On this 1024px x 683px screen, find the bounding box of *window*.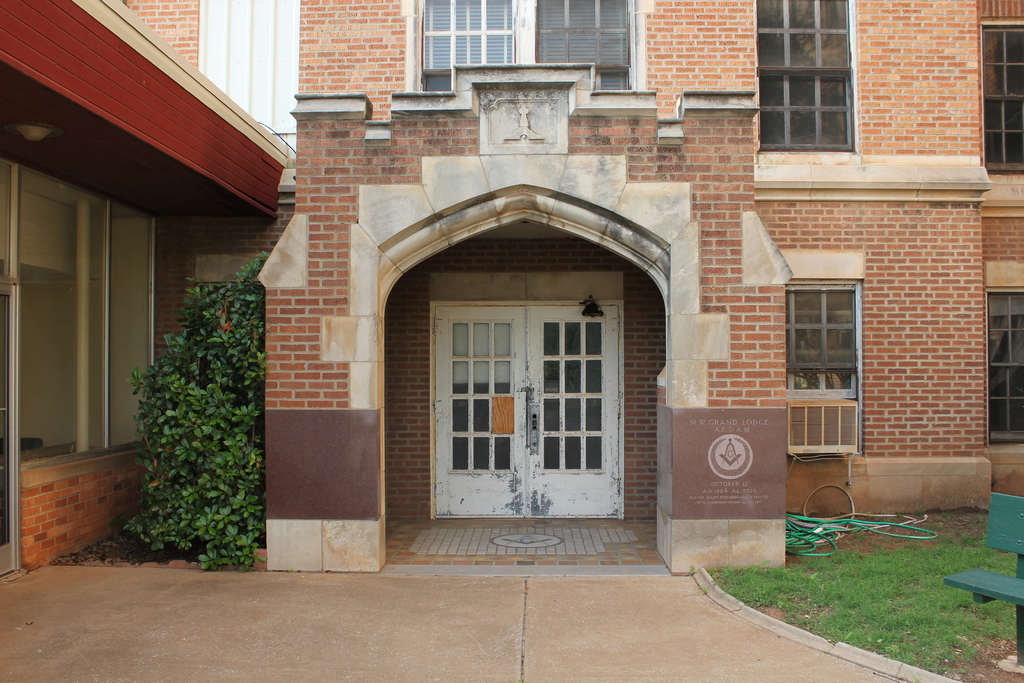
Bounding box: x1=984, y1=283, x2=1023, y2=449.
